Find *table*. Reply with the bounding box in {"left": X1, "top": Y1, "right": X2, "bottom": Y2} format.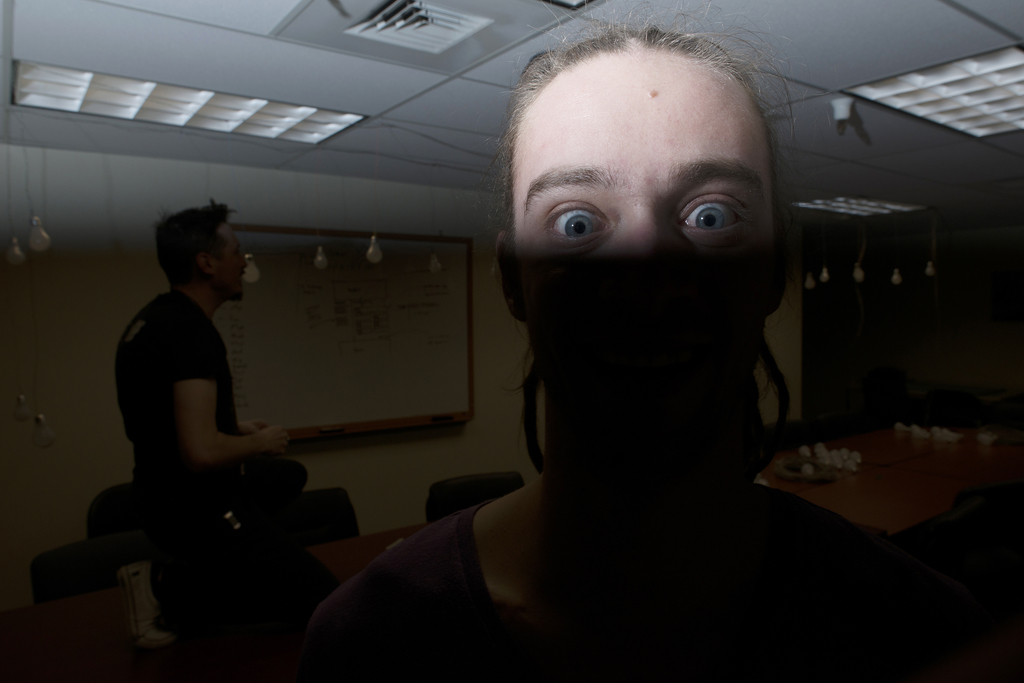
{"left": 758, "top": 422, "right": 1021, "bottom": 565}.
